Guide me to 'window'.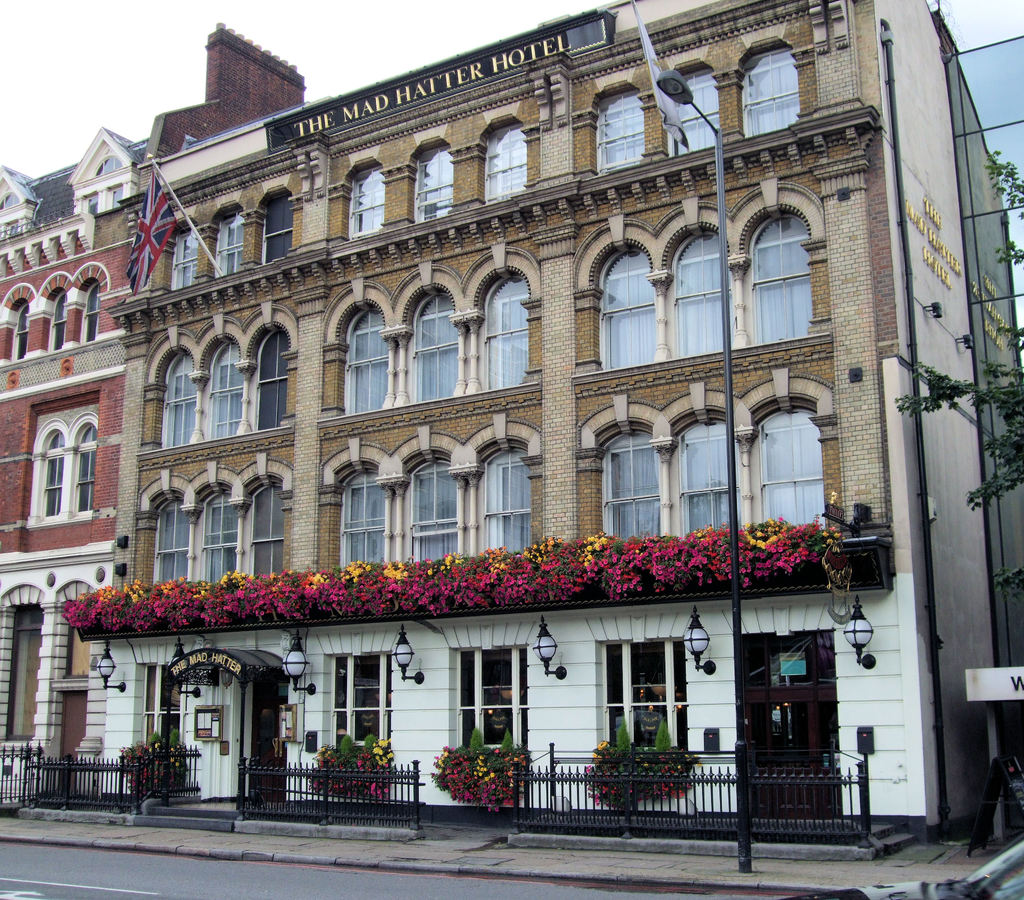
Guidance: bbox=(574, 393, 667, 548).
